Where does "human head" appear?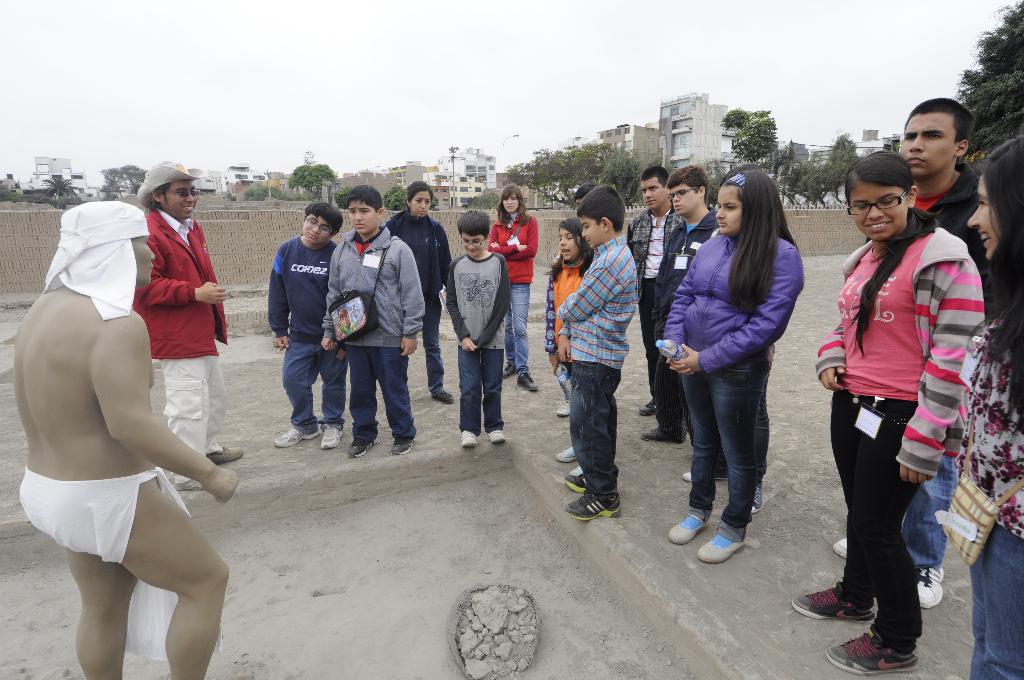
Appears at x1=900 y1=97 x2=973 y2=178.
